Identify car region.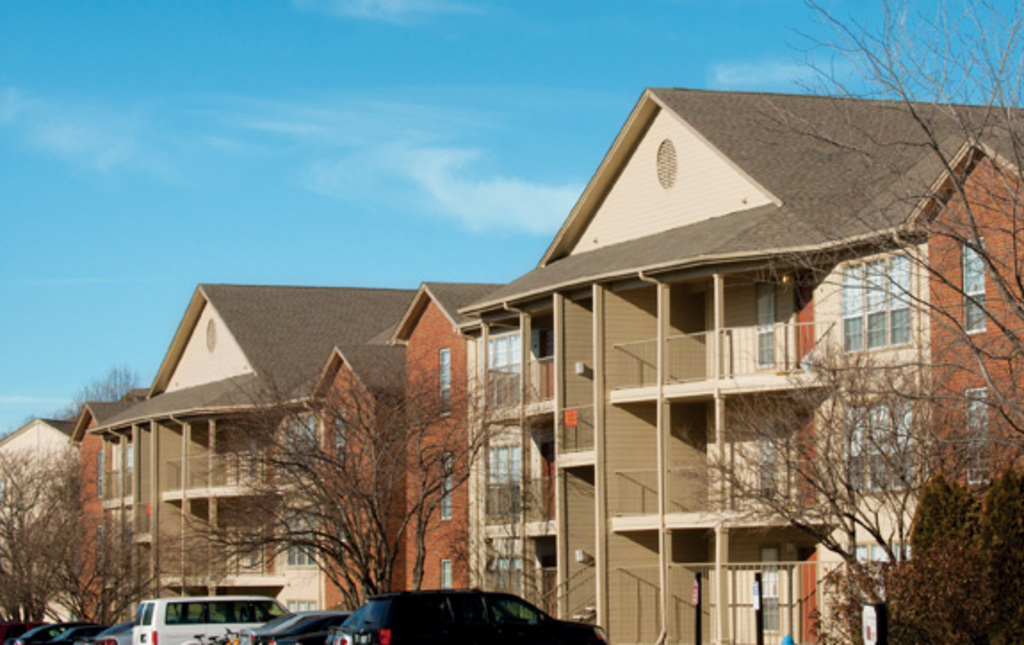
Region: box(53, 625, 109, 643).
